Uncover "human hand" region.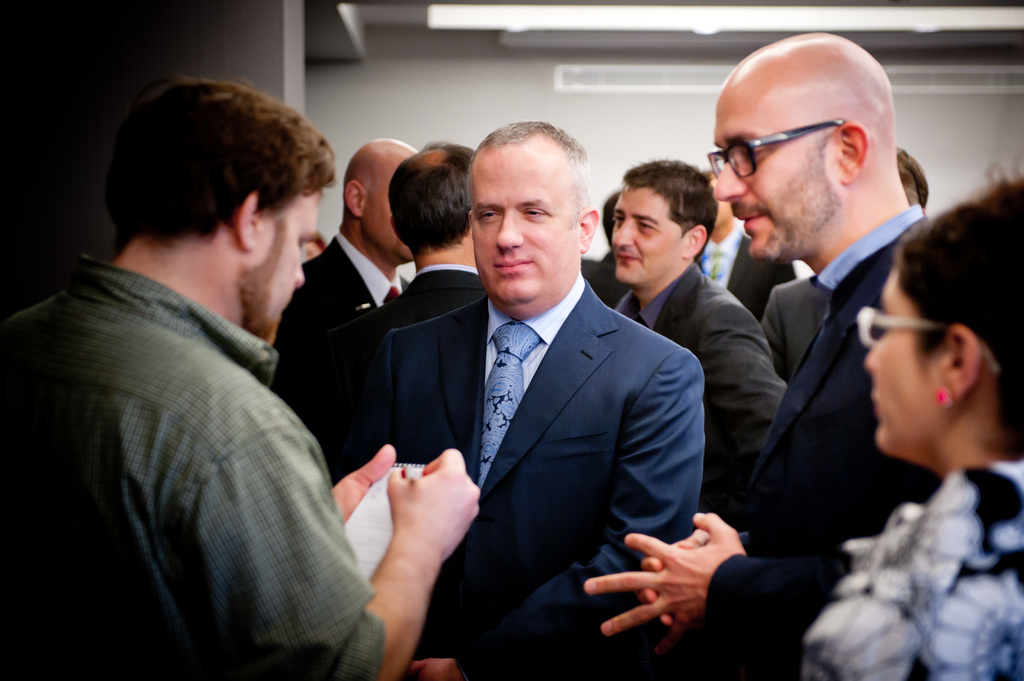
Uncovered: region(577, 508, 756, 664).
